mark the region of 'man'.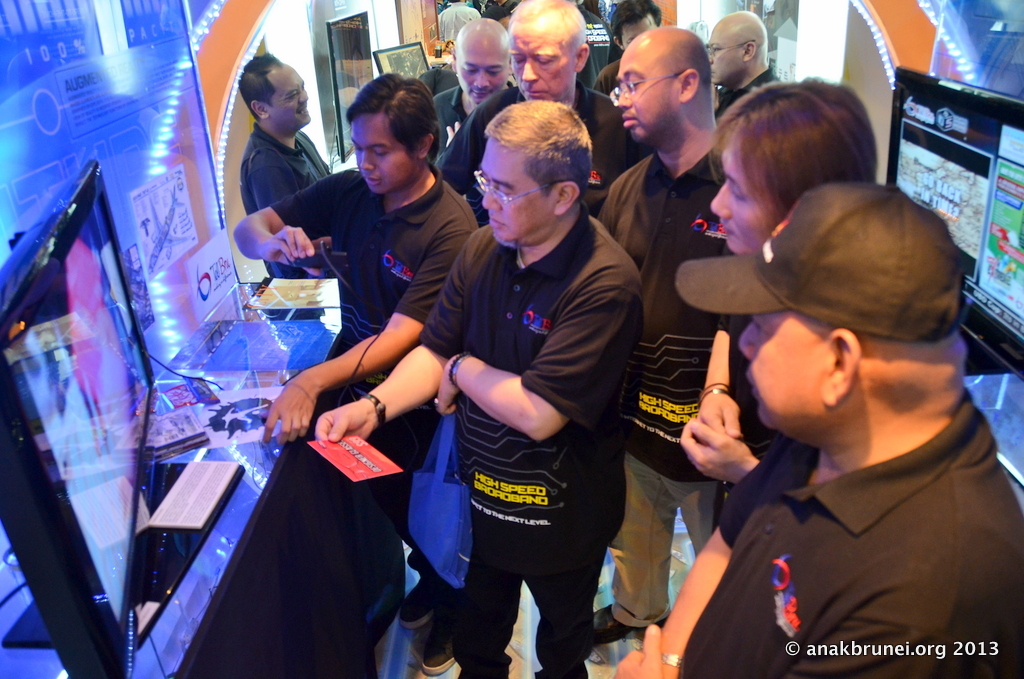
Region: [444, 0, 642, 195].
